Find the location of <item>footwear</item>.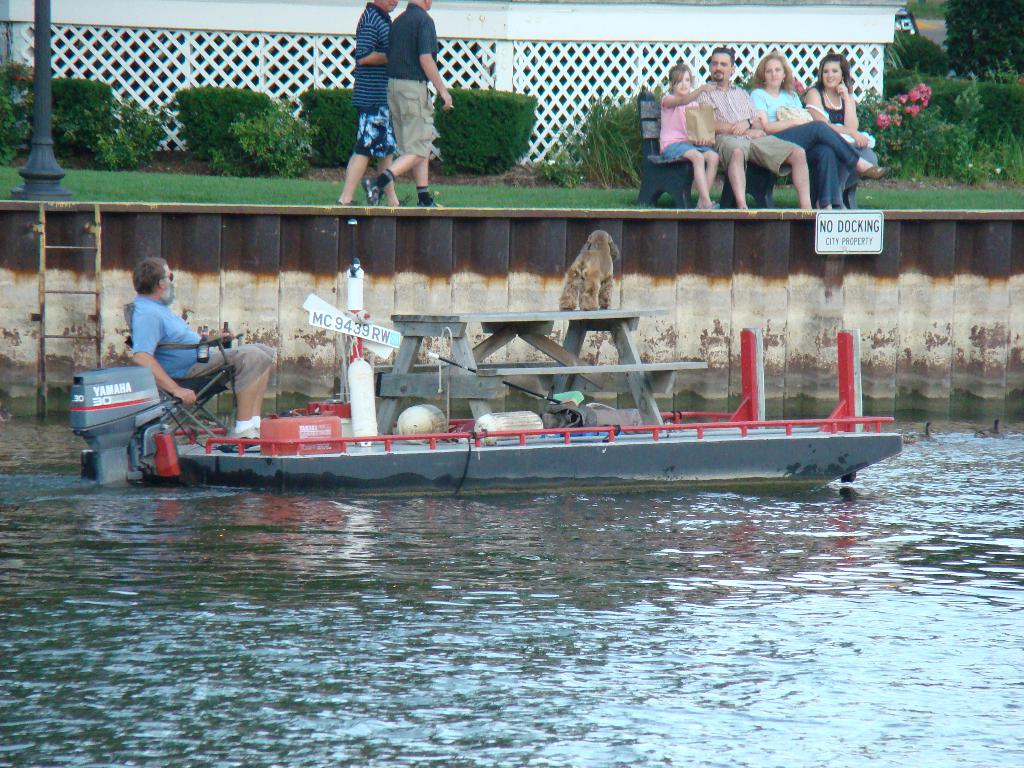
Location: bbox=(712, 198, 722, 209).
